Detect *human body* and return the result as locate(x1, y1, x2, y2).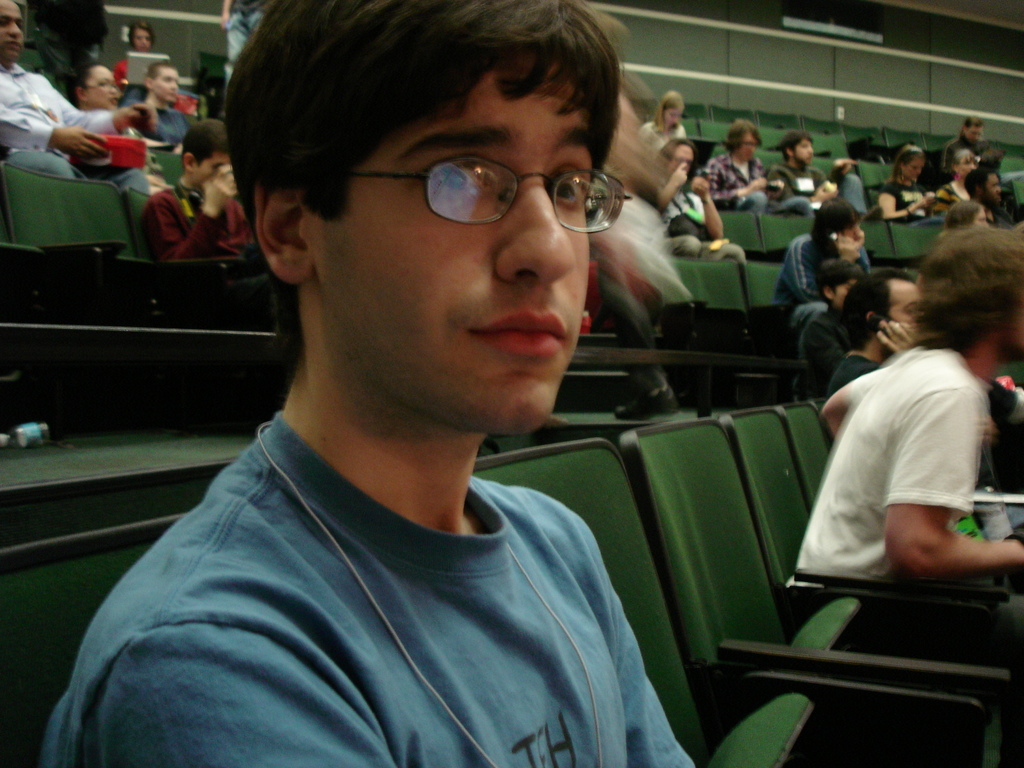
locate(129, 106, 198, 150).
